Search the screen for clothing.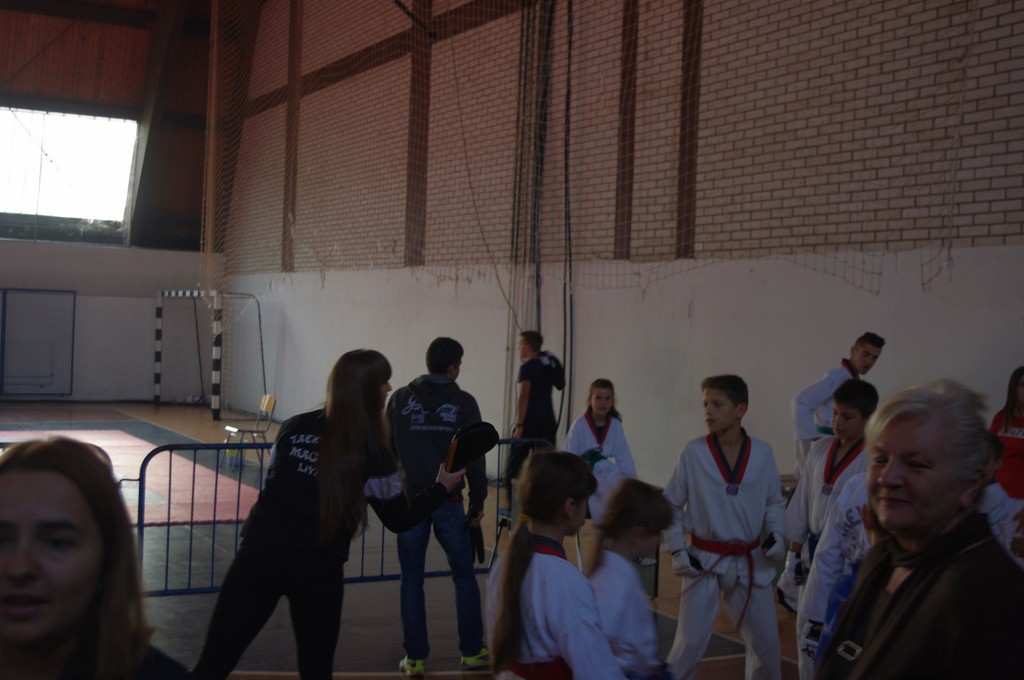
Found at [left=797, top=468, right=874, bottom=679].
